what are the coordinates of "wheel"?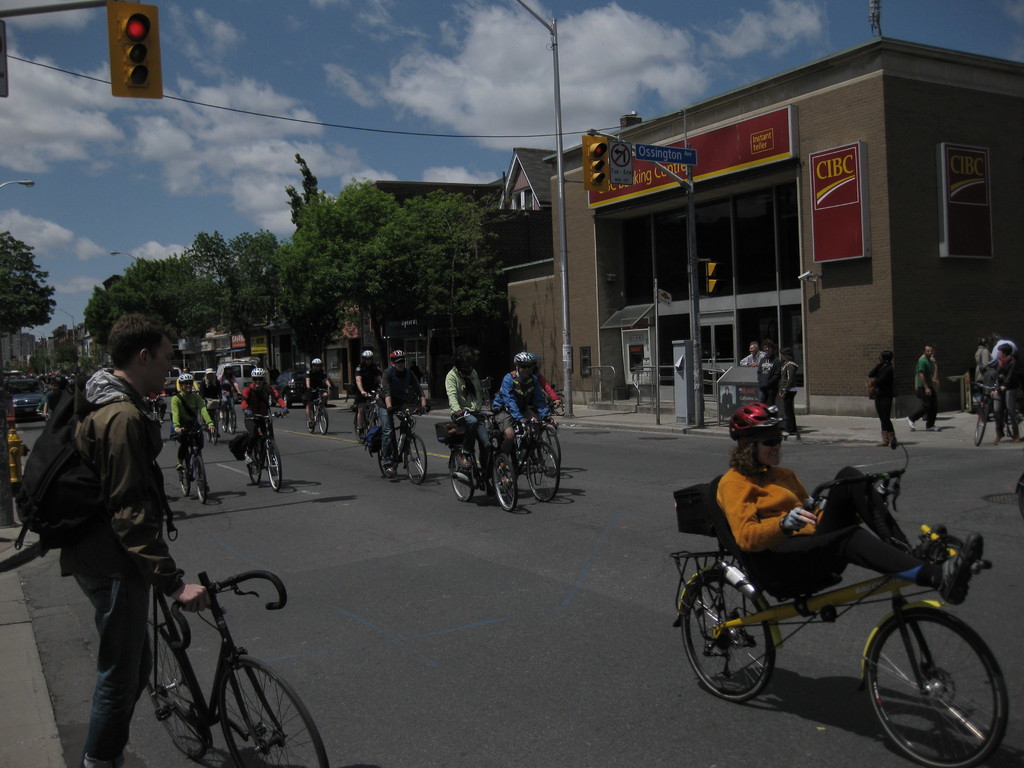
(239, 441, 256, 483).
